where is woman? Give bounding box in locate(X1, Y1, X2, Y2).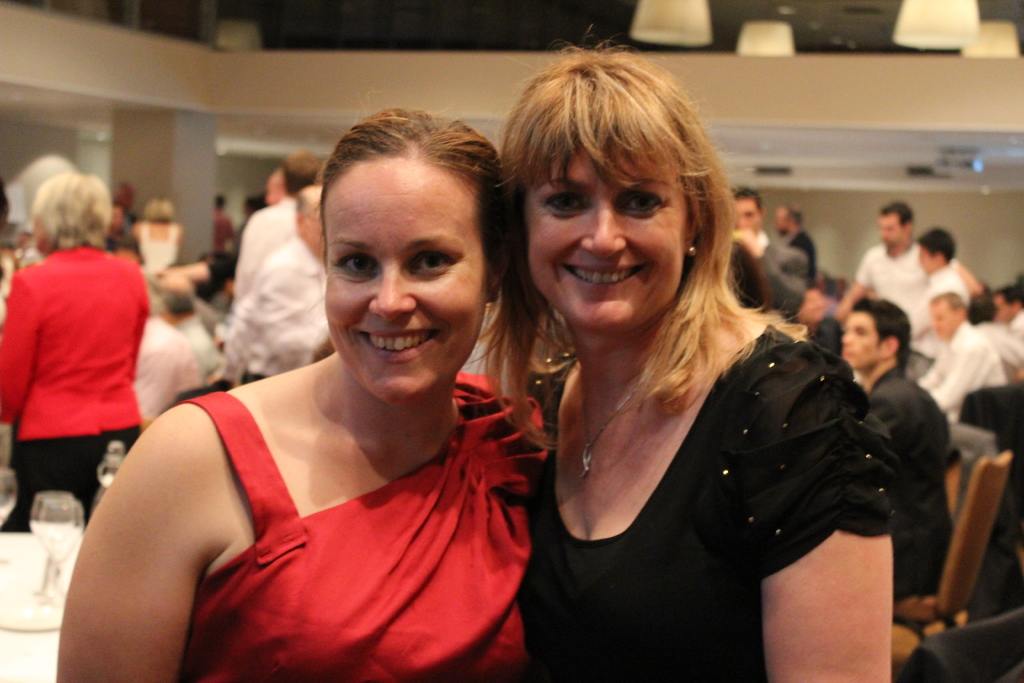
locate(0, 172, 151, 533).
